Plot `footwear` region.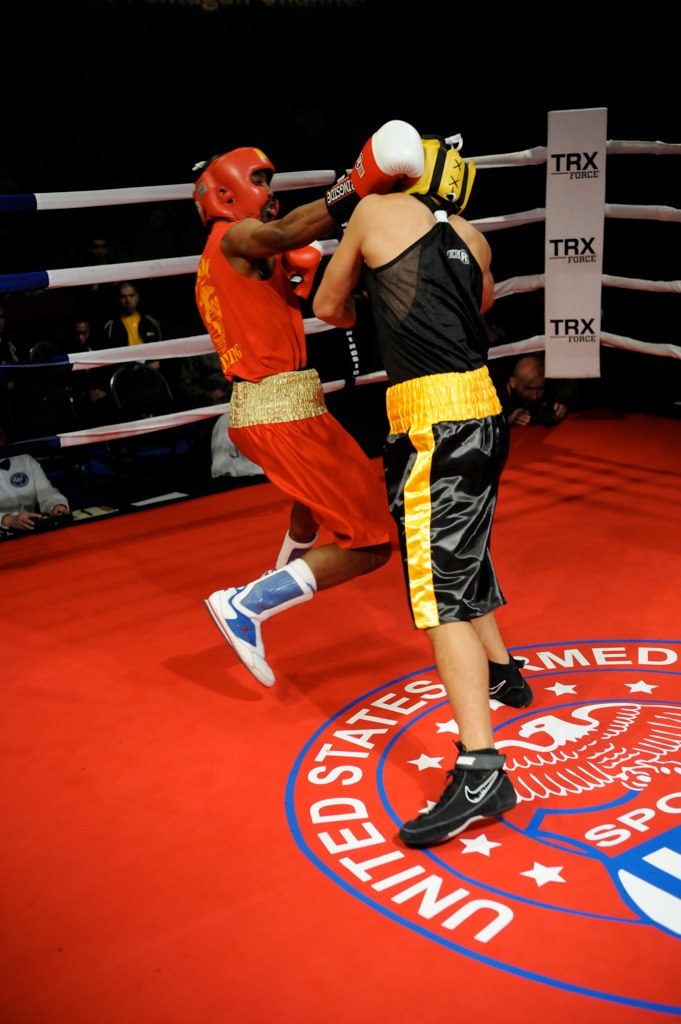
Plotted at (405,738,522,858).
